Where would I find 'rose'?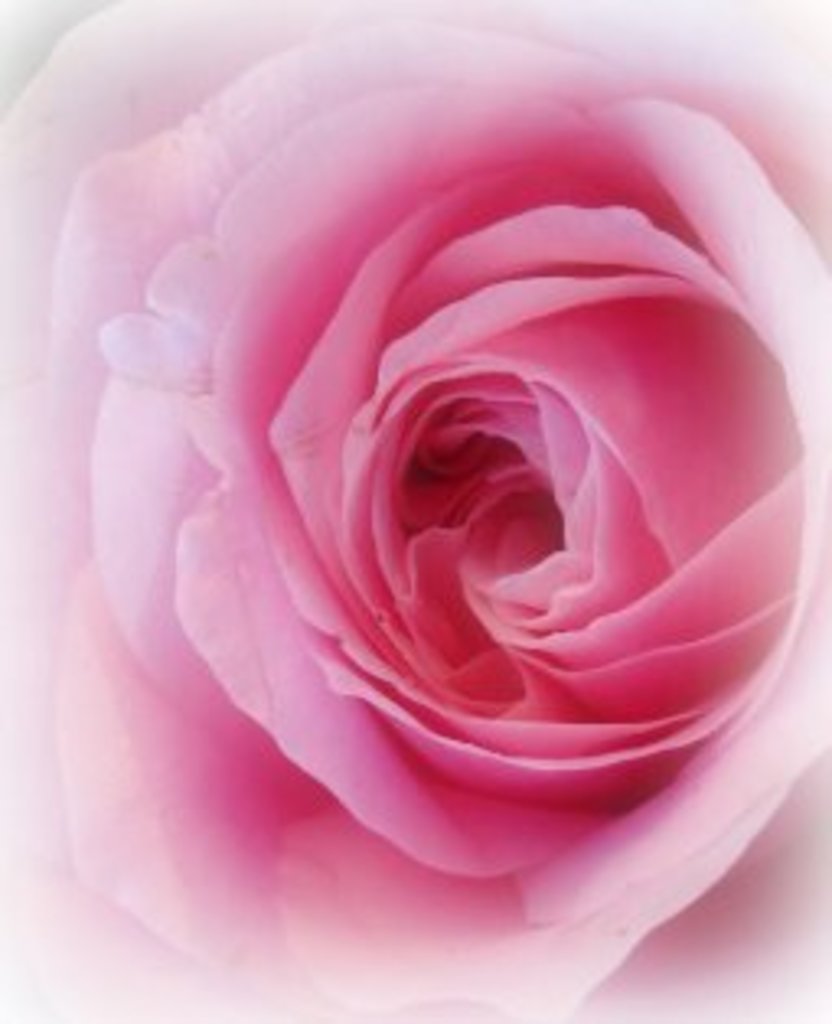
At <box>0,0,829,1021</box>.
